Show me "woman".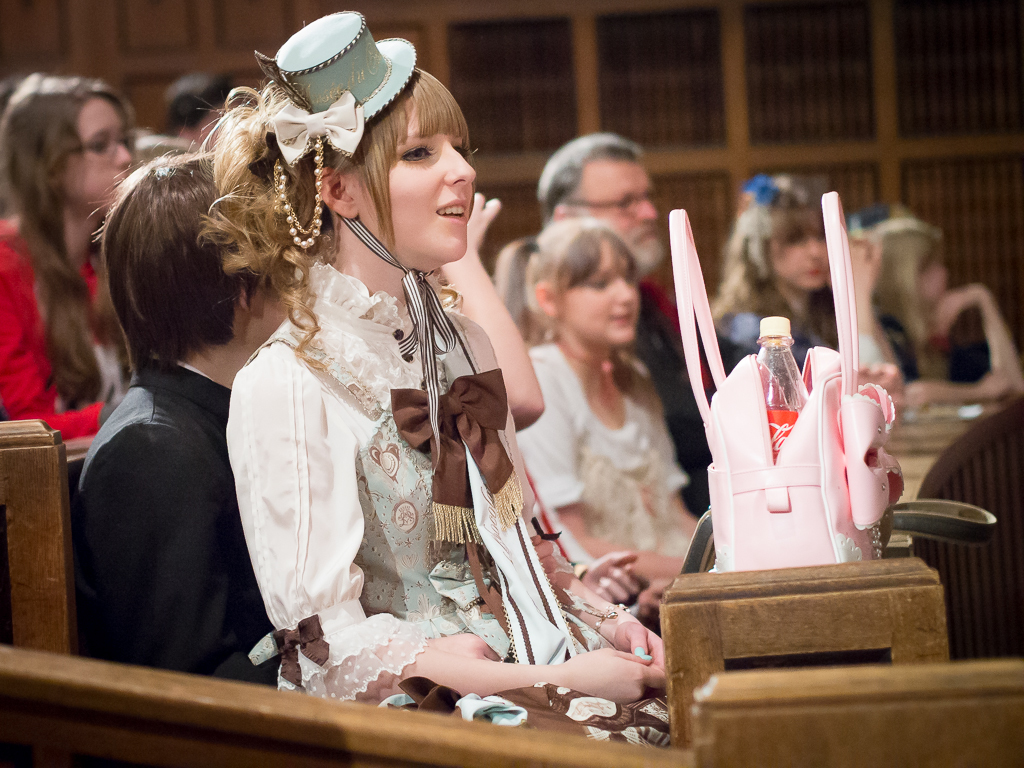
"woman" is here: [867,216,1023,408].
